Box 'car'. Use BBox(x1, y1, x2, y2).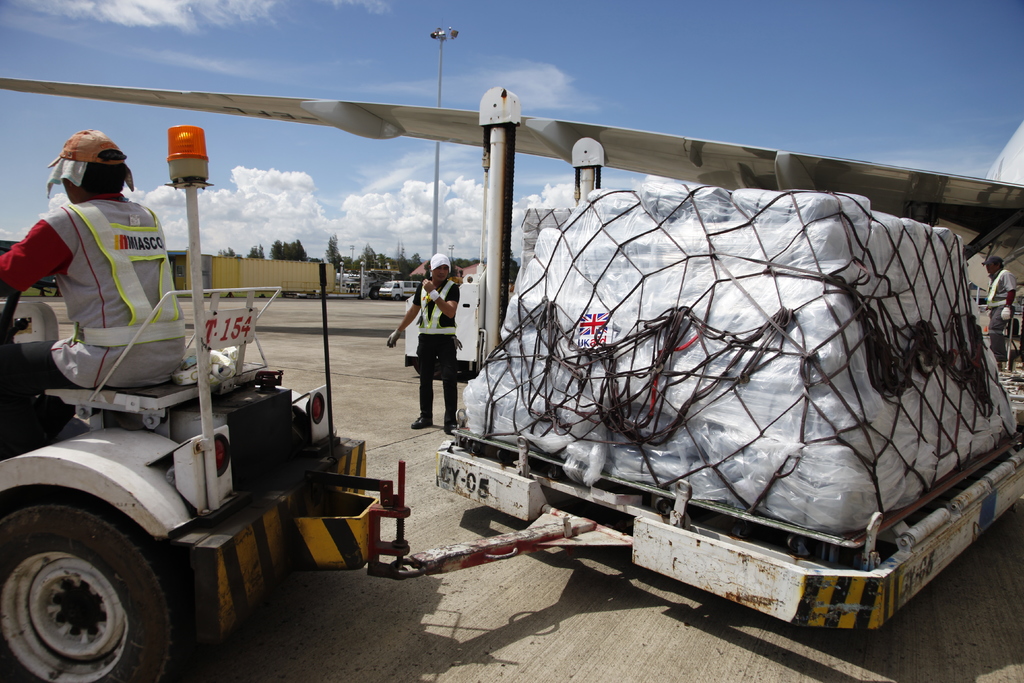
BBox(380, 280, 420, 300).
